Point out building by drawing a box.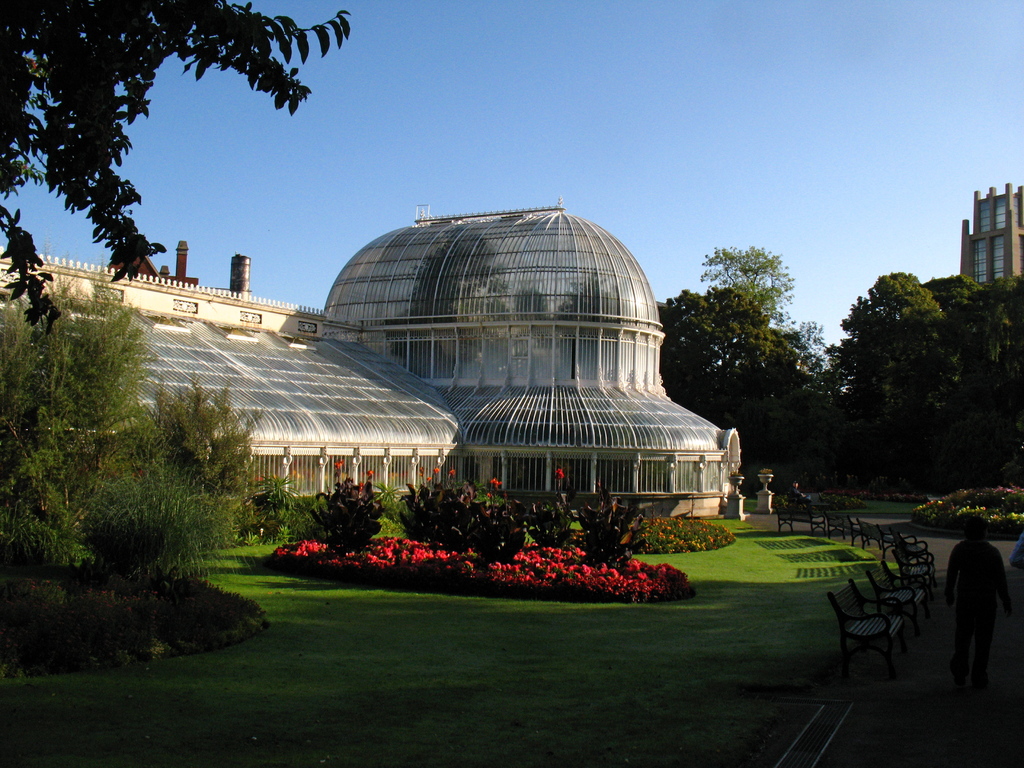
961:182:1023:286.
